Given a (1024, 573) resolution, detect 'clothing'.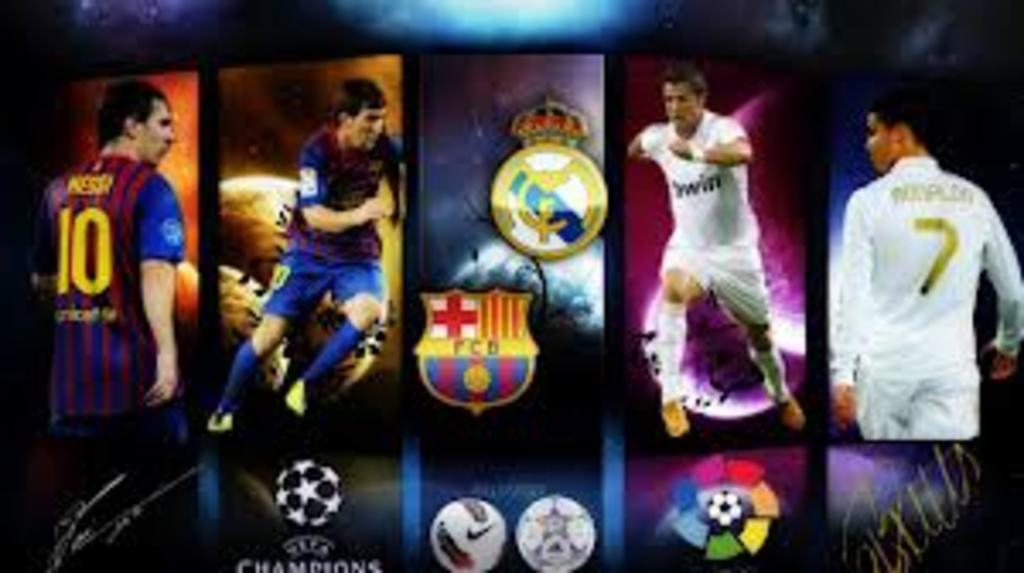
bbox(819, 116, 1000, 467).
